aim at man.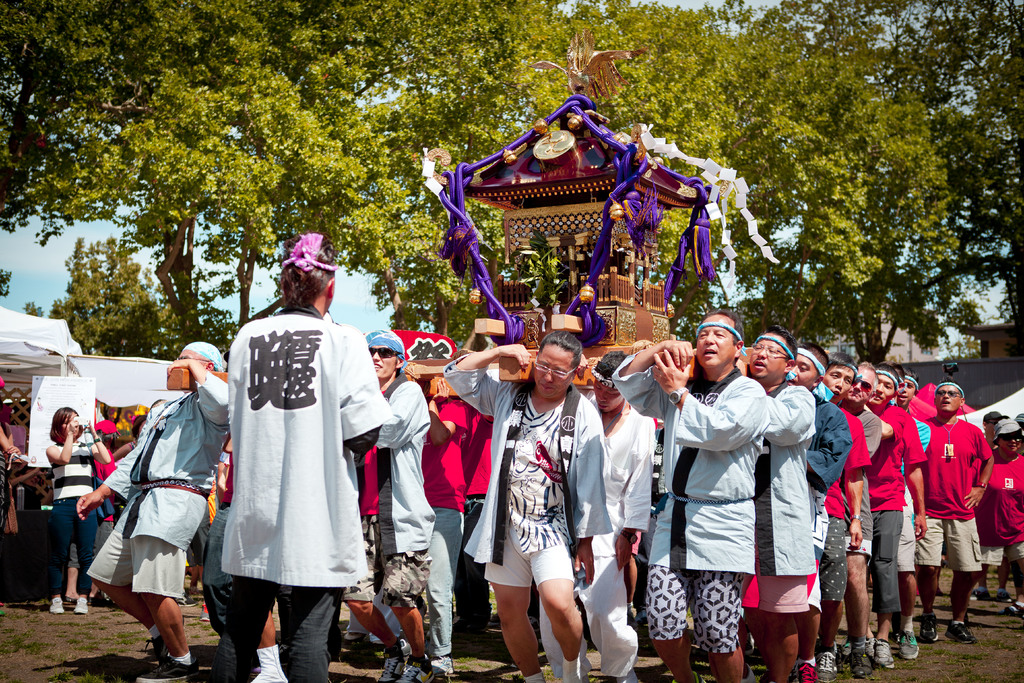
Aimed at {"left": 776, "top": 341, "right": 849, "bottom": 682}.
